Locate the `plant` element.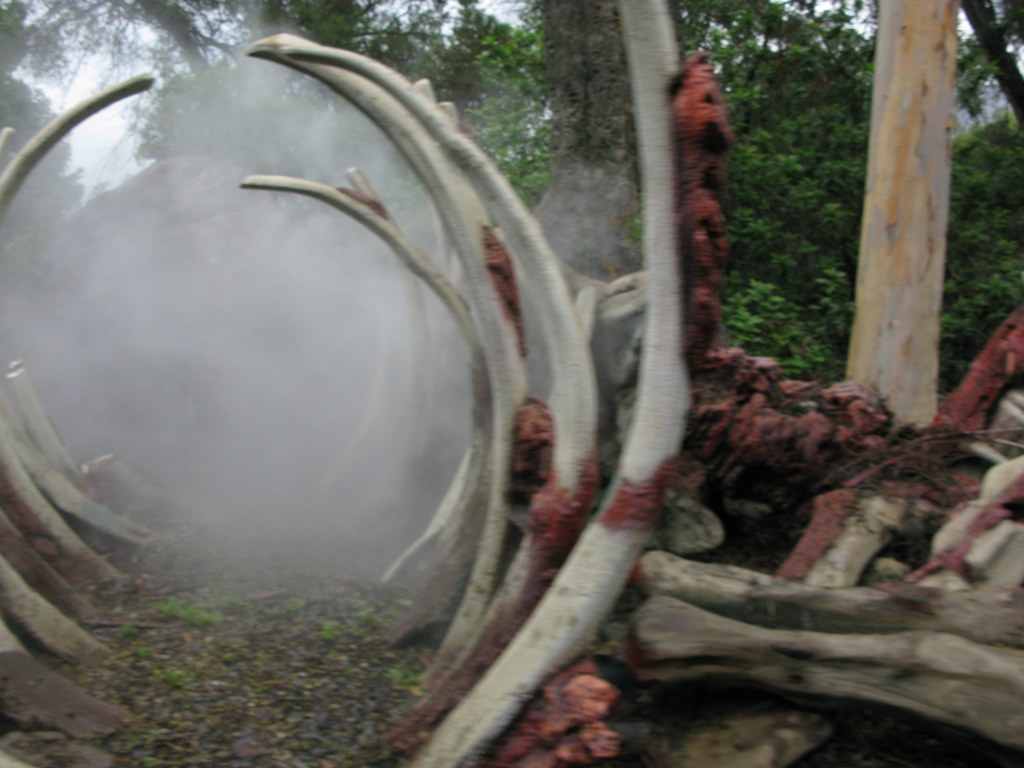
Element bbox: box=[121, 625, 142, 644].
